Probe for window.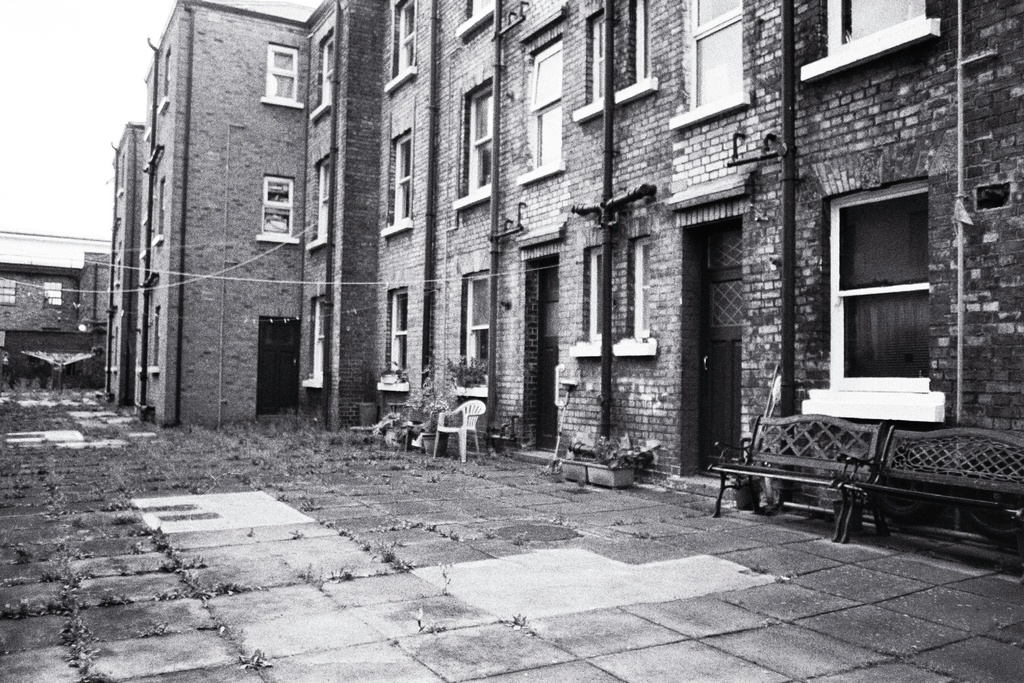
Probe result: locate(39, 280, 61, 309).
